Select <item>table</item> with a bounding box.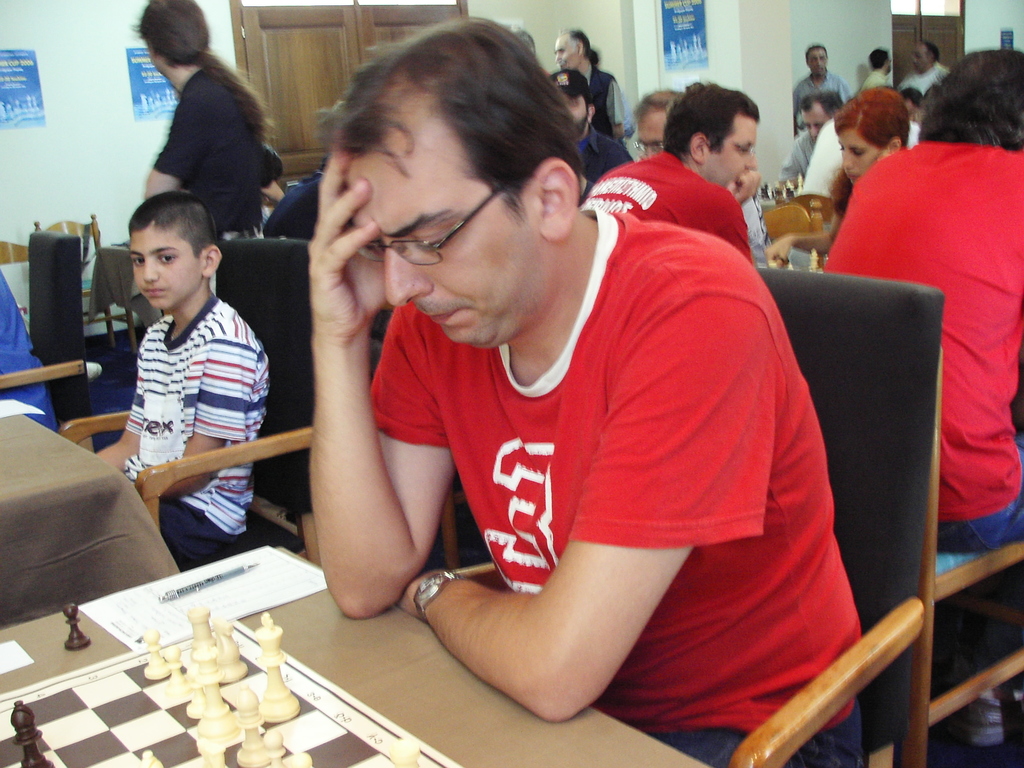
[x1=0, y1=533, x2=717, y2=767].
